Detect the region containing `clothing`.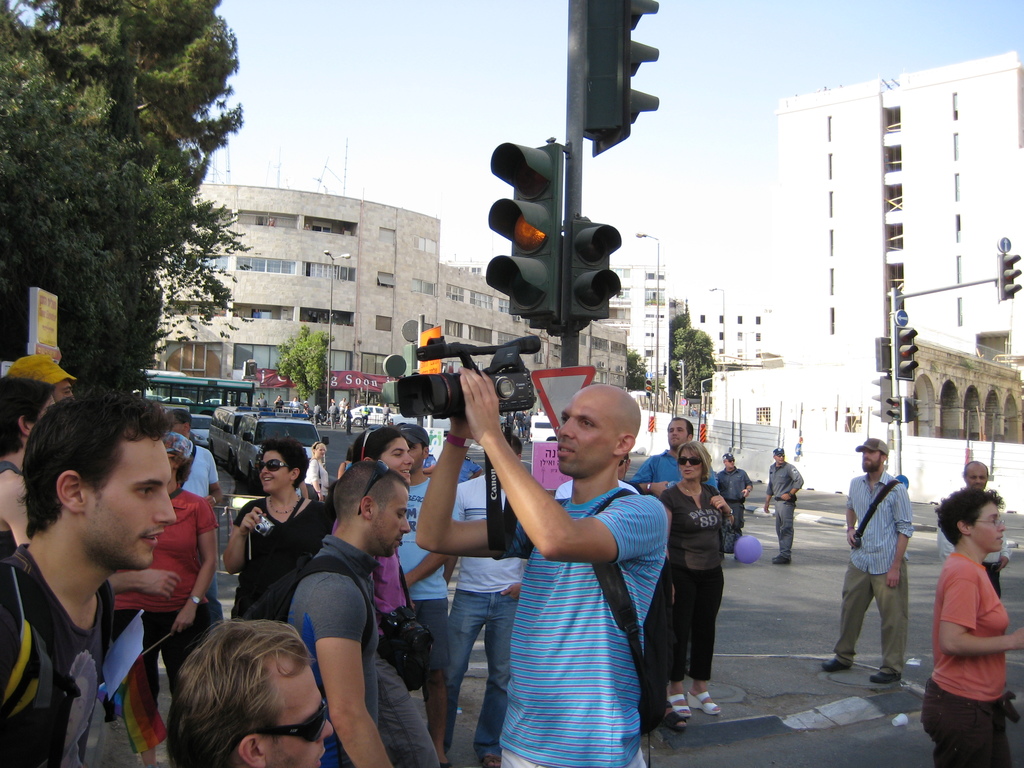
<box>718,468,751,538</box>.
